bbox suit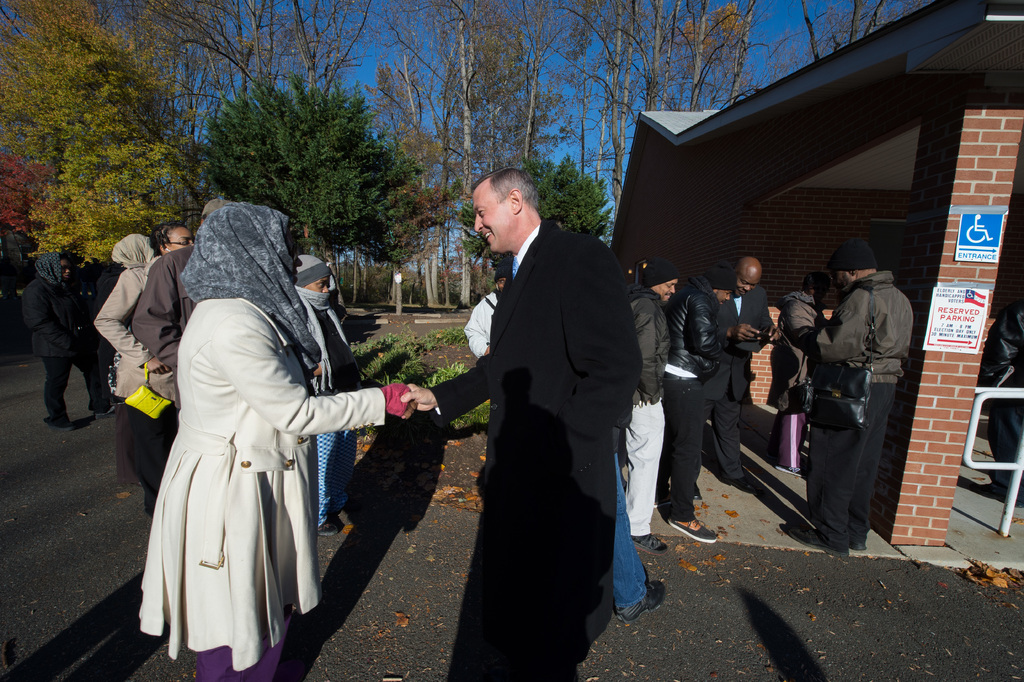
bbox(428, 141, 646, 645)
